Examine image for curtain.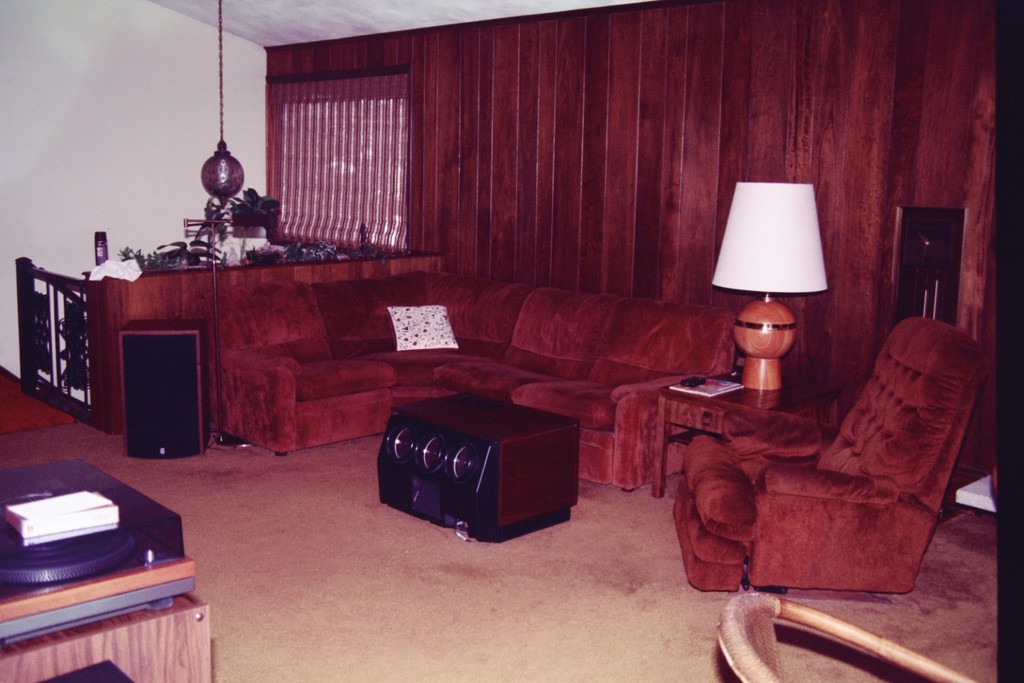
Examination result: (left=407, top=0, right=1023, bottom=292).
